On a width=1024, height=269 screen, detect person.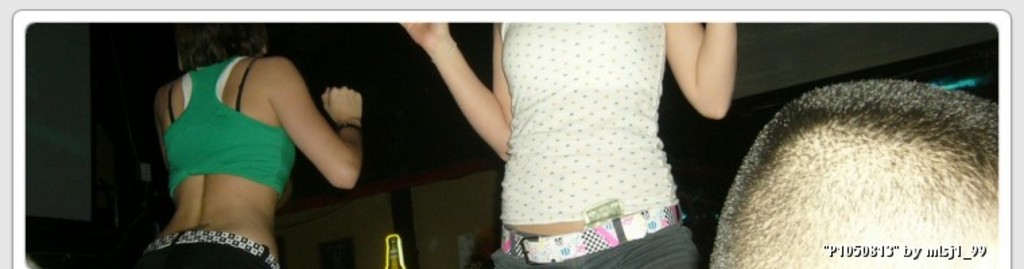
rect(137, 13, 358, 268).
